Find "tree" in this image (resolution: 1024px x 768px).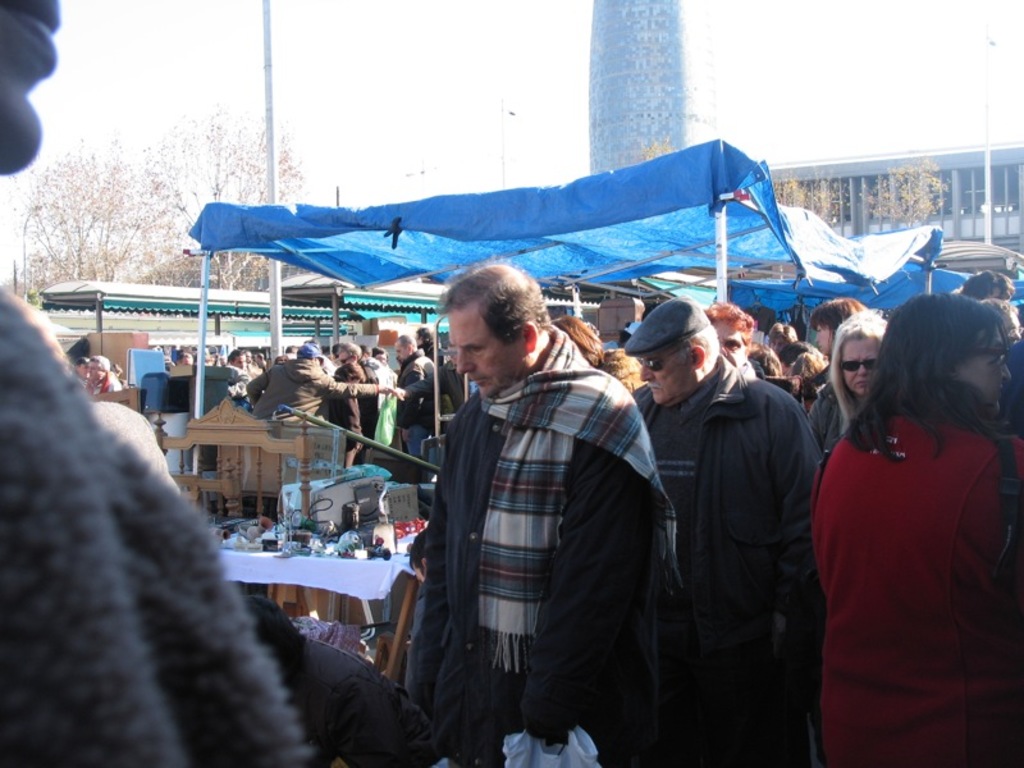
[806,161,829,225].
